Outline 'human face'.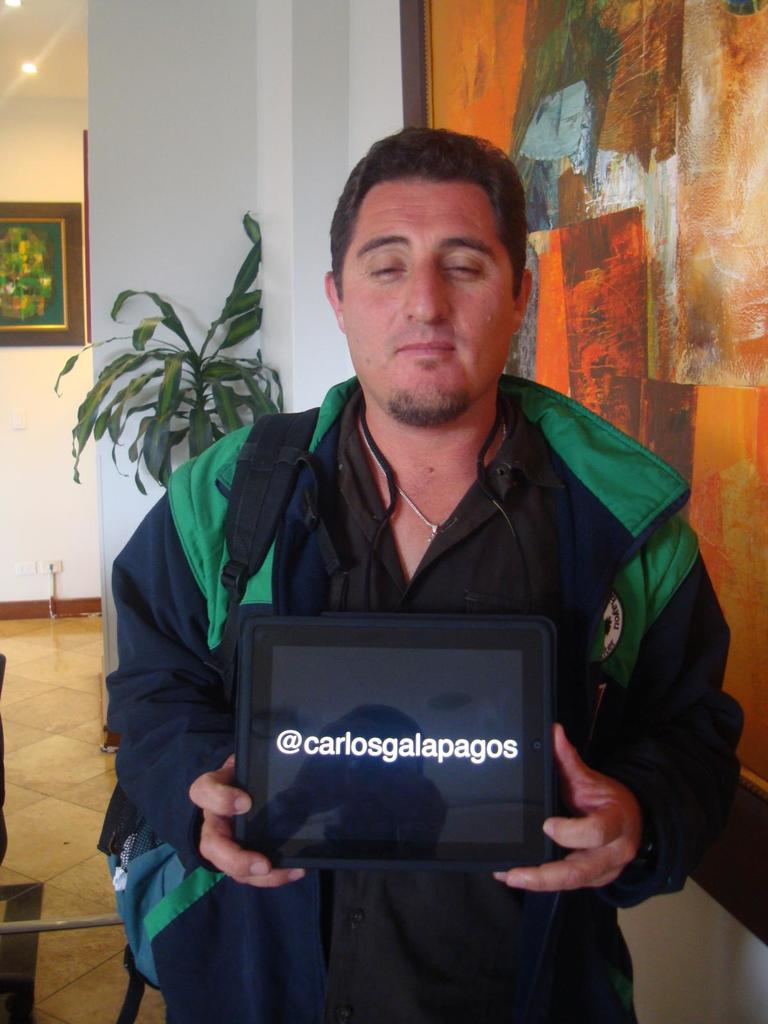
Outline: box(341, 176, 515, 421).
